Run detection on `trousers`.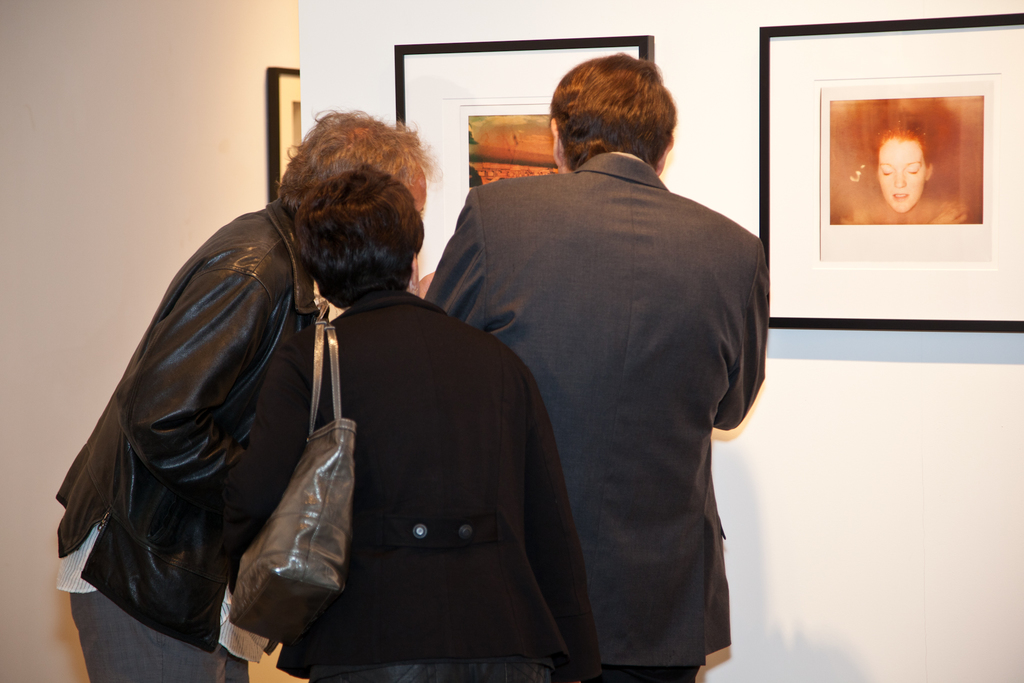
Result: locate(602, 663, 705, 682).
